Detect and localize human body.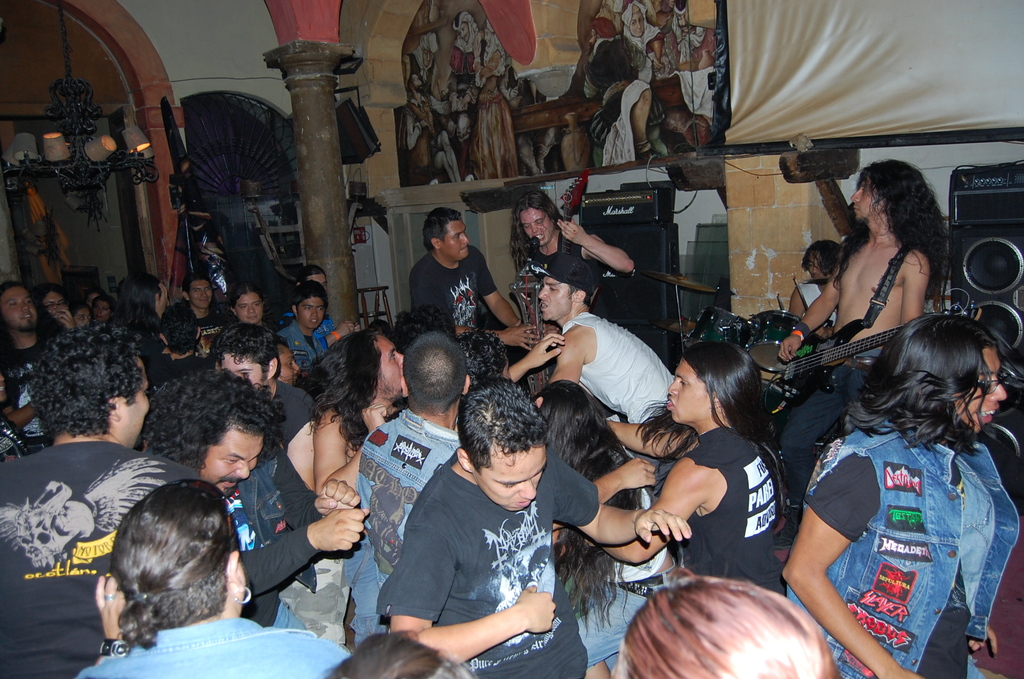
Localized at {"left": 77, "top": 575, "right": 352, "bottom": 678}.
